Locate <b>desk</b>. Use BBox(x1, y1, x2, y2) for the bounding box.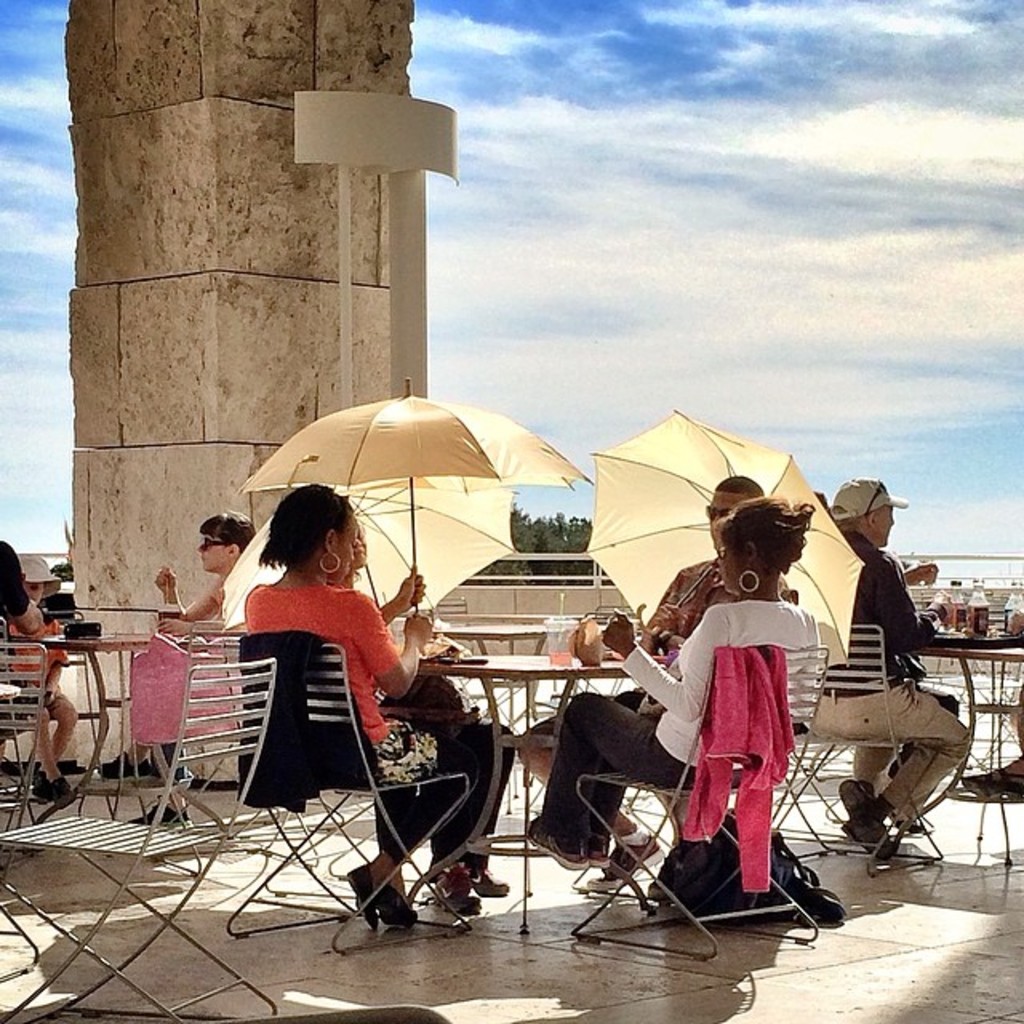
BBox(421, 658, 627, 946).
